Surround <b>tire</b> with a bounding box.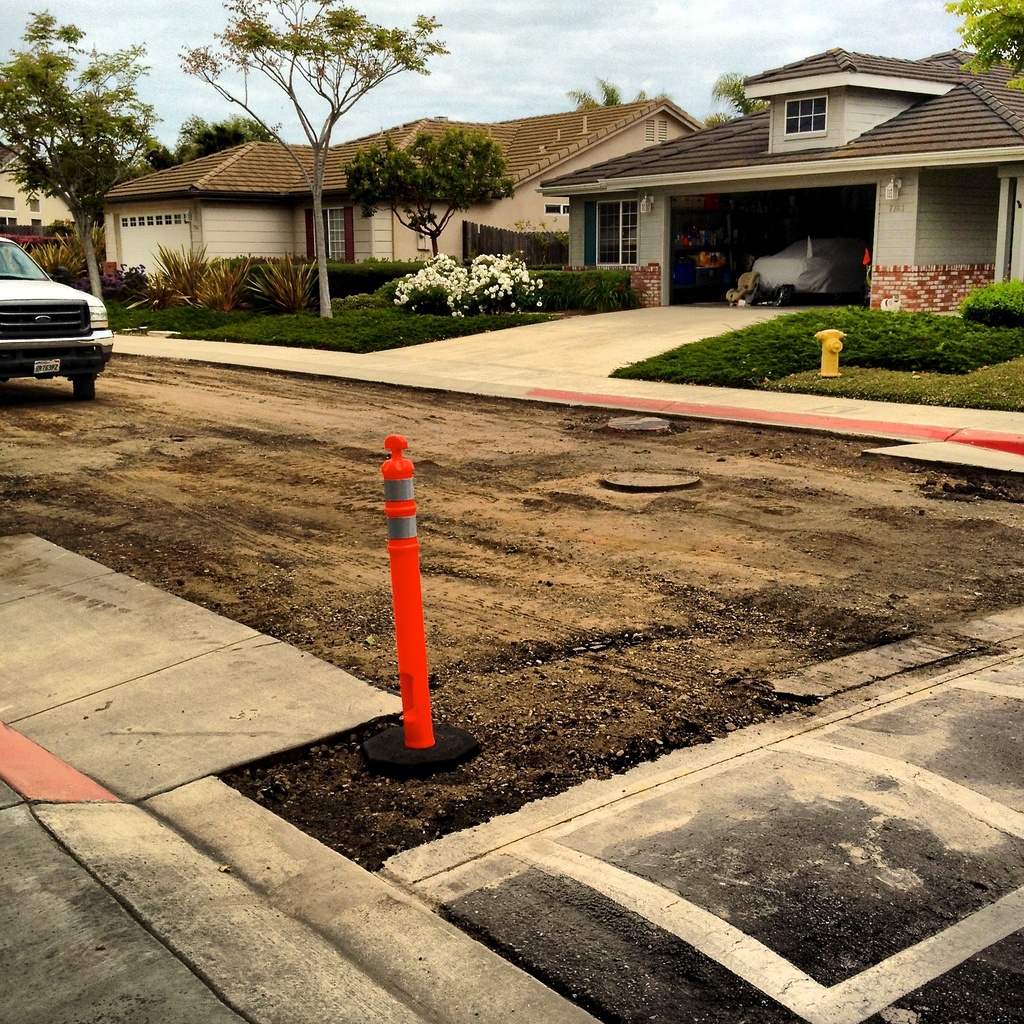
72 378 95 401.
